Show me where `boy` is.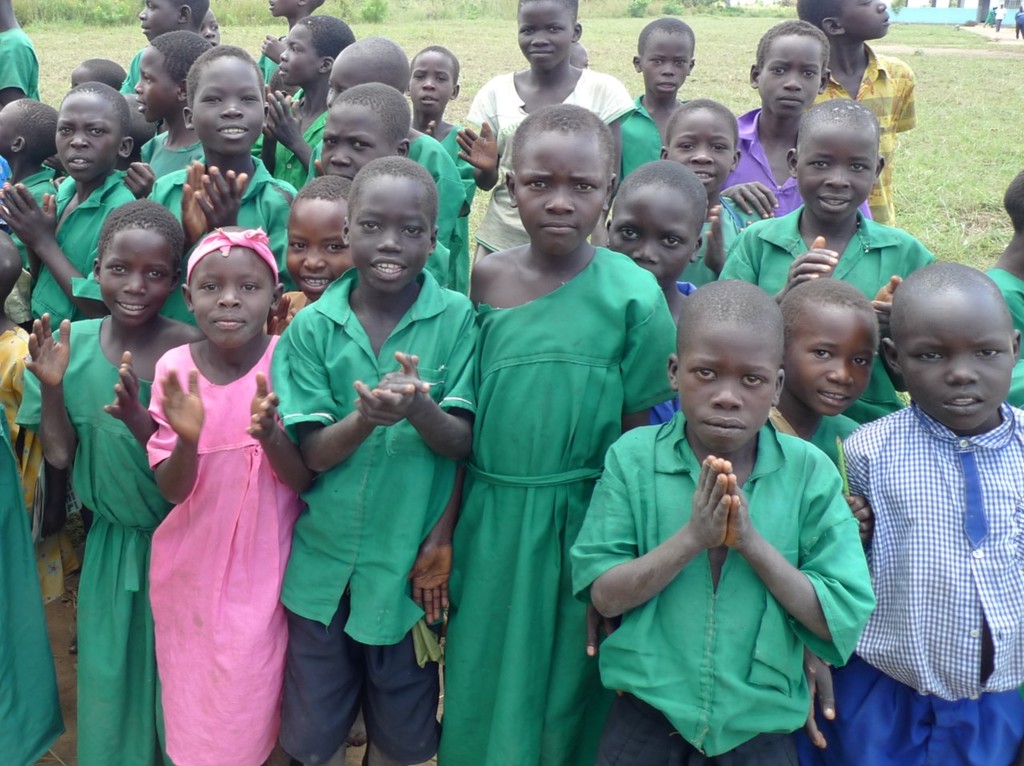
`boy` is at detection(269, 154, 477, 764).
